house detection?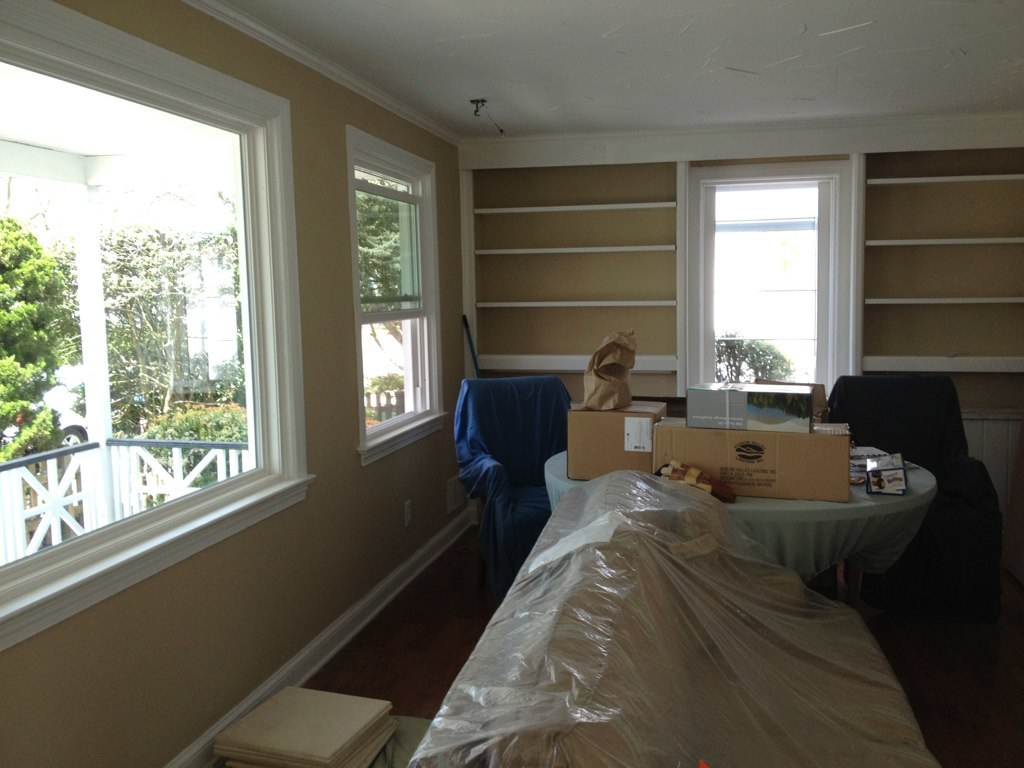
717/187/816/383
